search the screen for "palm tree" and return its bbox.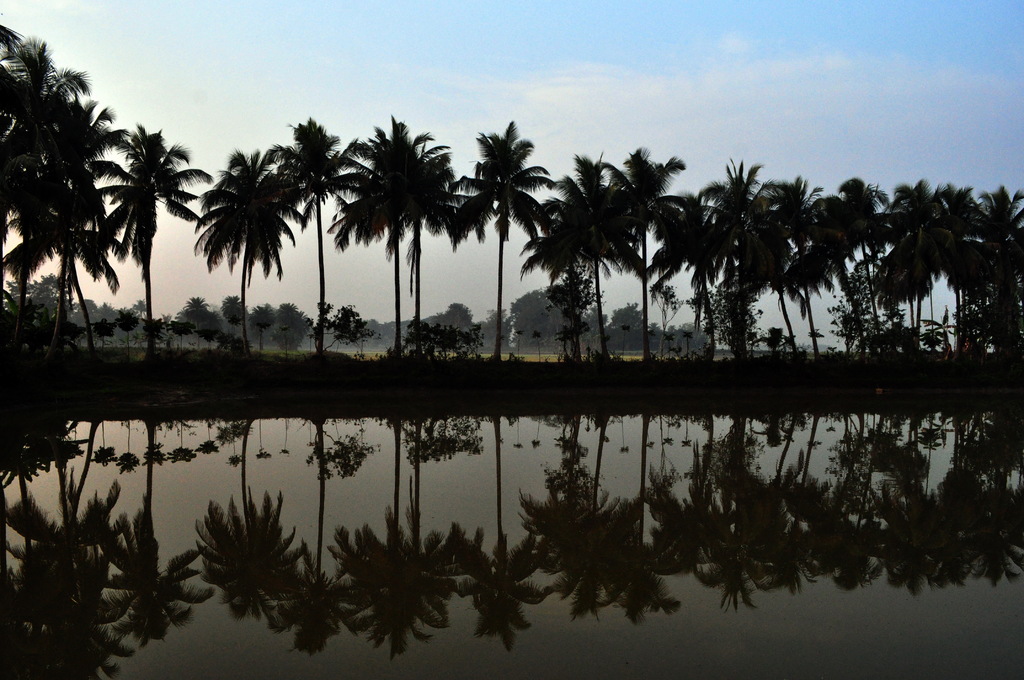
Found: {"left": 709, "top": 168, "right": 759, "bottom": 365}.
